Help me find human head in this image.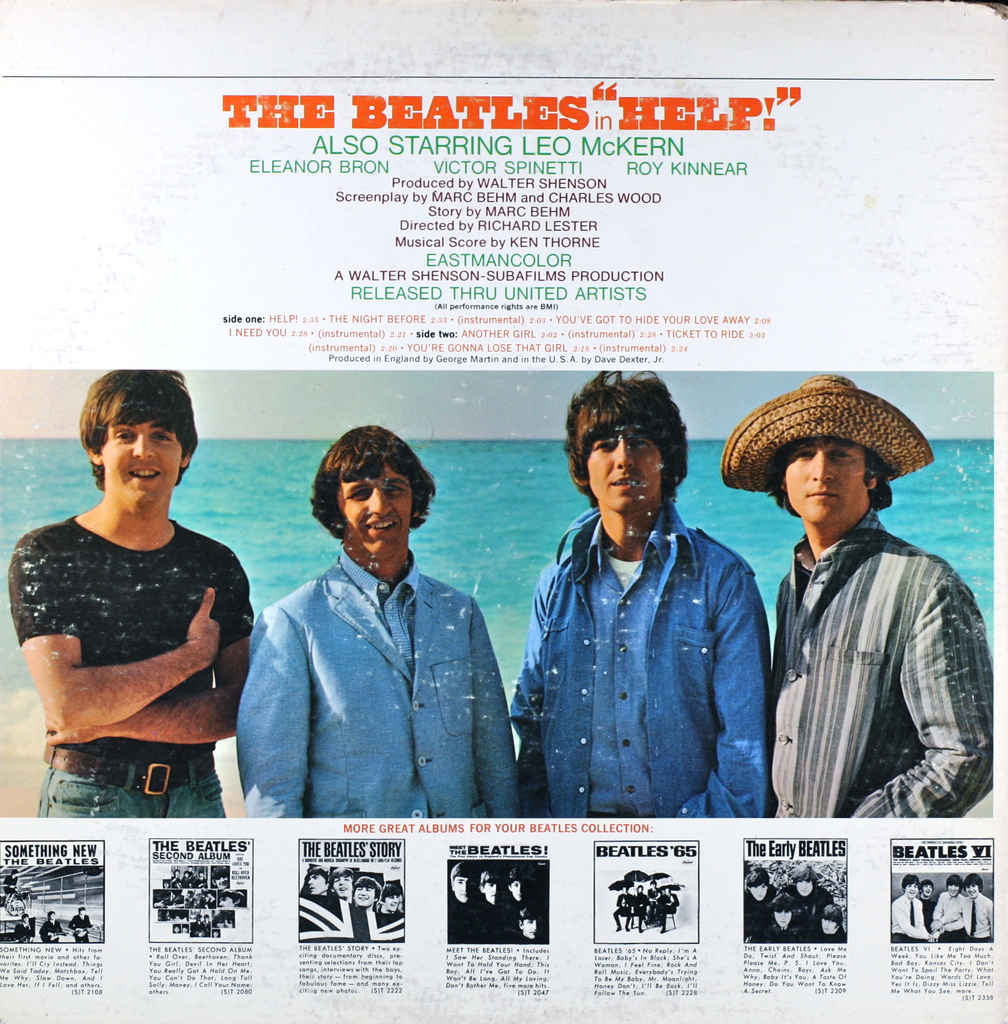
Found it: <box>637,884,640,892</box>.
